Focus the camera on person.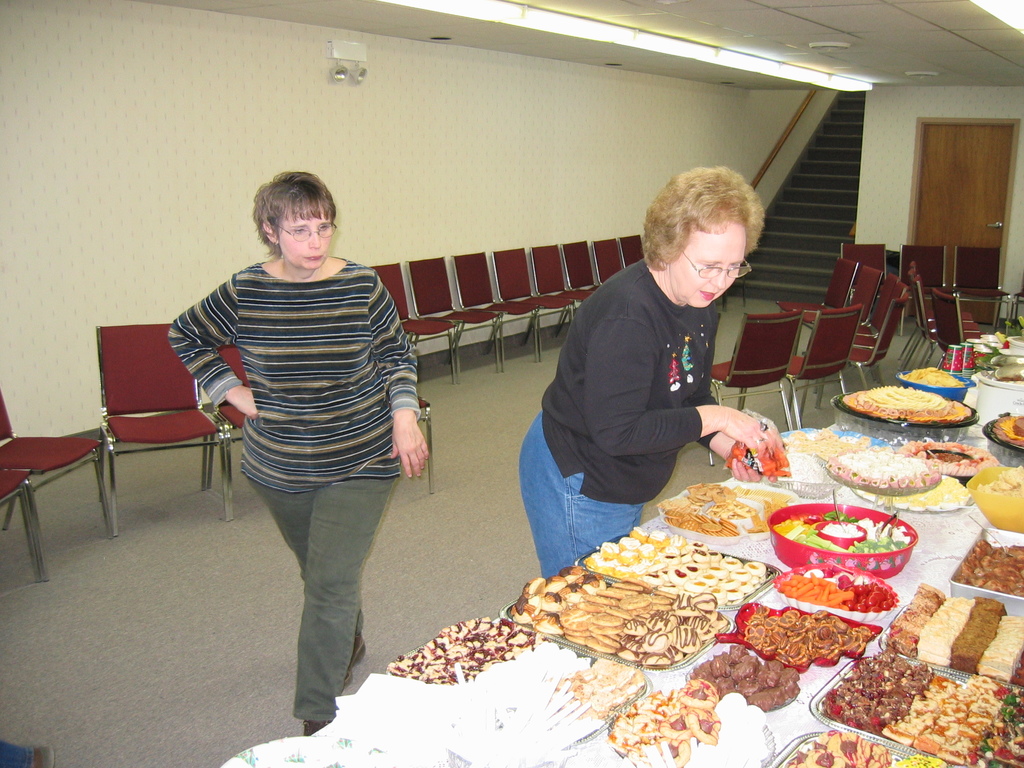
Focus region: 170:165:436:737.
